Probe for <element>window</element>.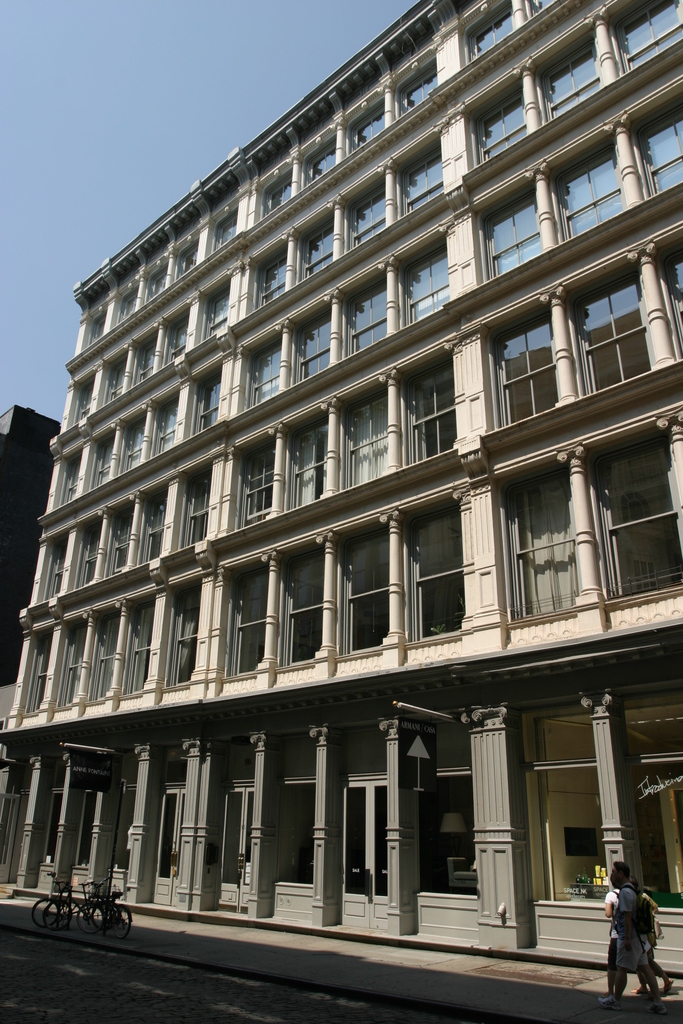
Probe result: bbox=[563, 264, 657, 395].
